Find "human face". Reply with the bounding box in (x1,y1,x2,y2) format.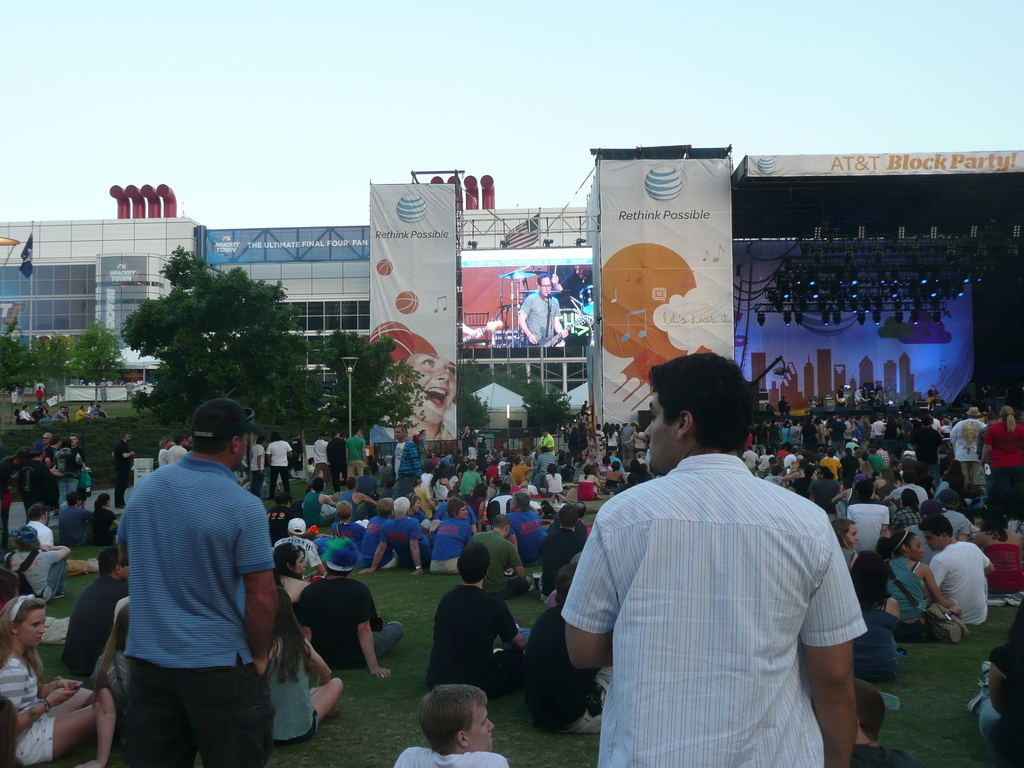
(396,428,403,442).
